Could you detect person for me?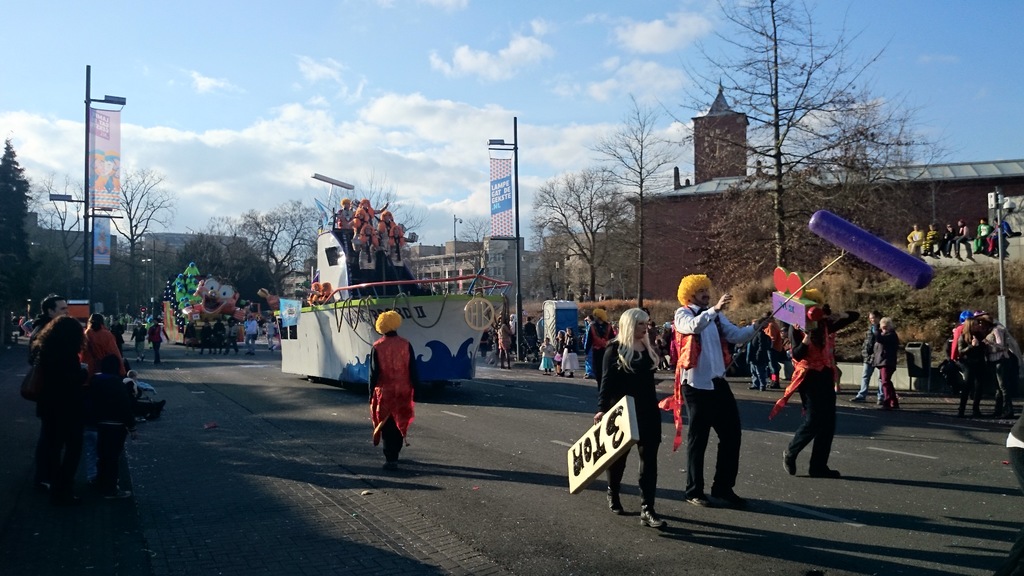
Detection result: 875:321:899:398.
